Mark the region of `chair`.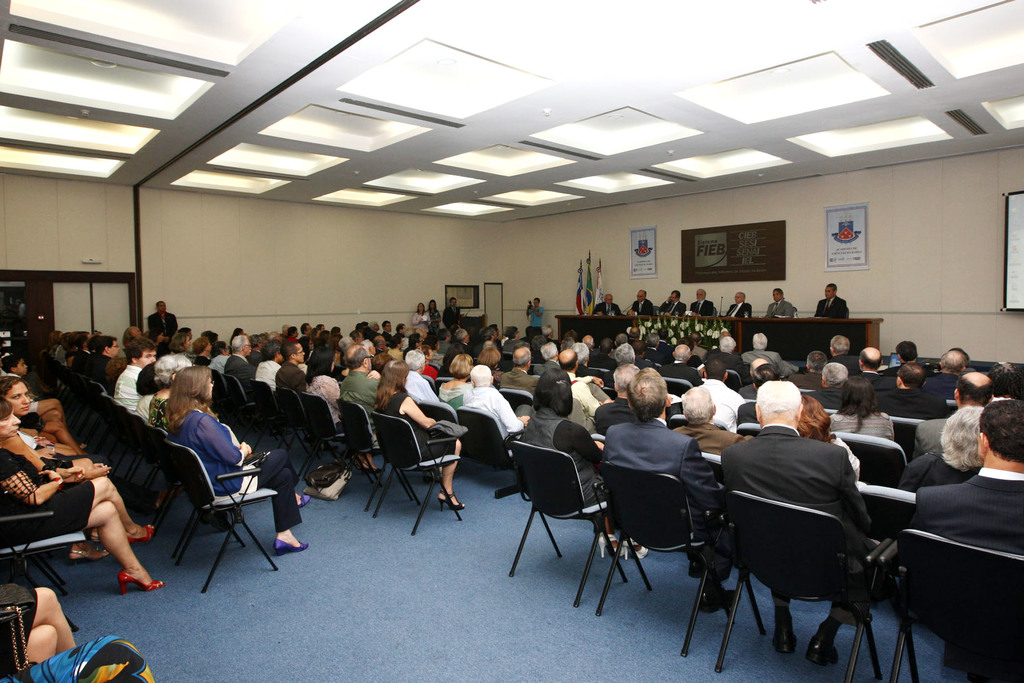
Region: (left=589, top=465, right=737, bottom=655).
